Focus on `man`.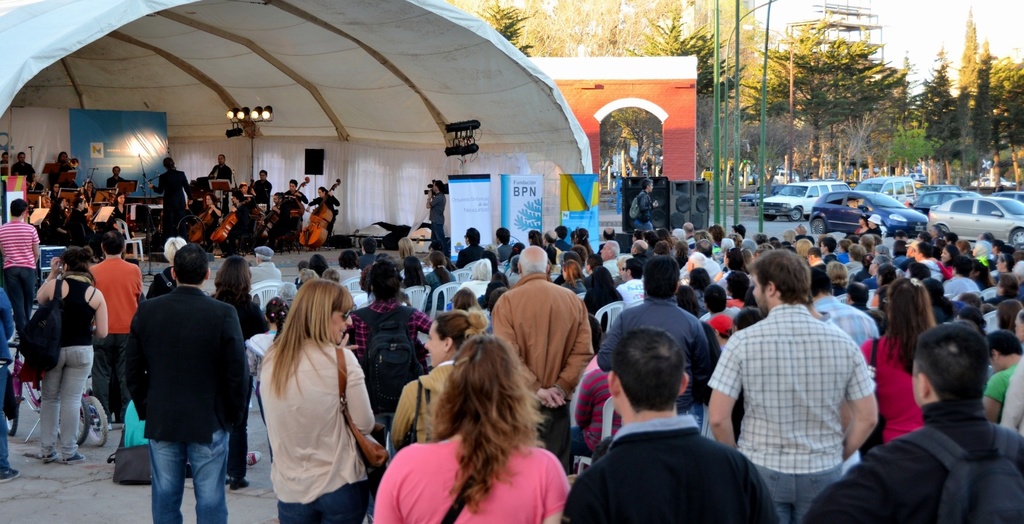
Focused at x1=276, y1=180, x2=303, y2=215.
